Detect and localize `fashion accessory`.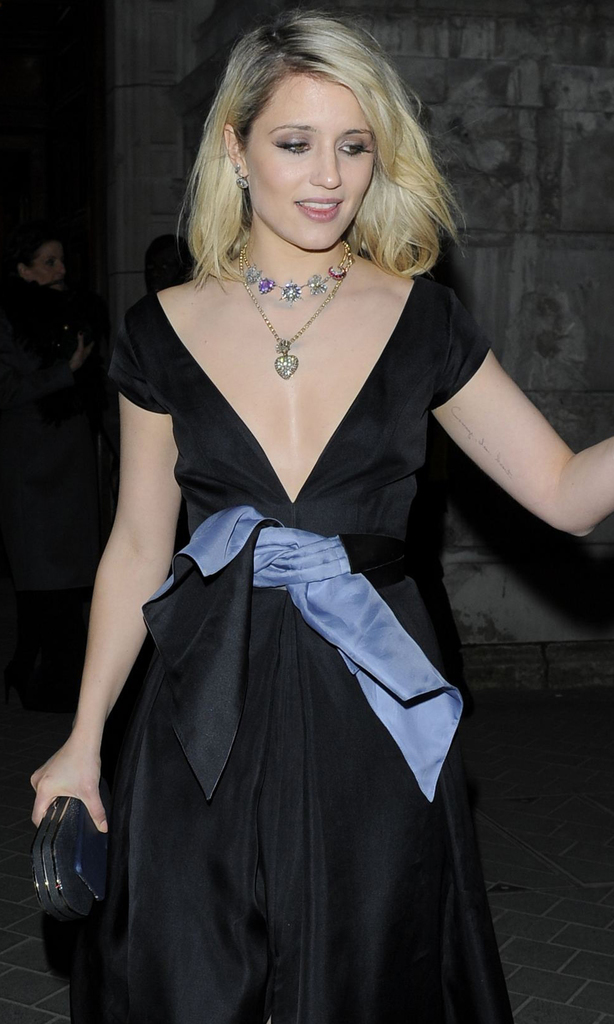
Localized at 21, 795, 112, 921.
